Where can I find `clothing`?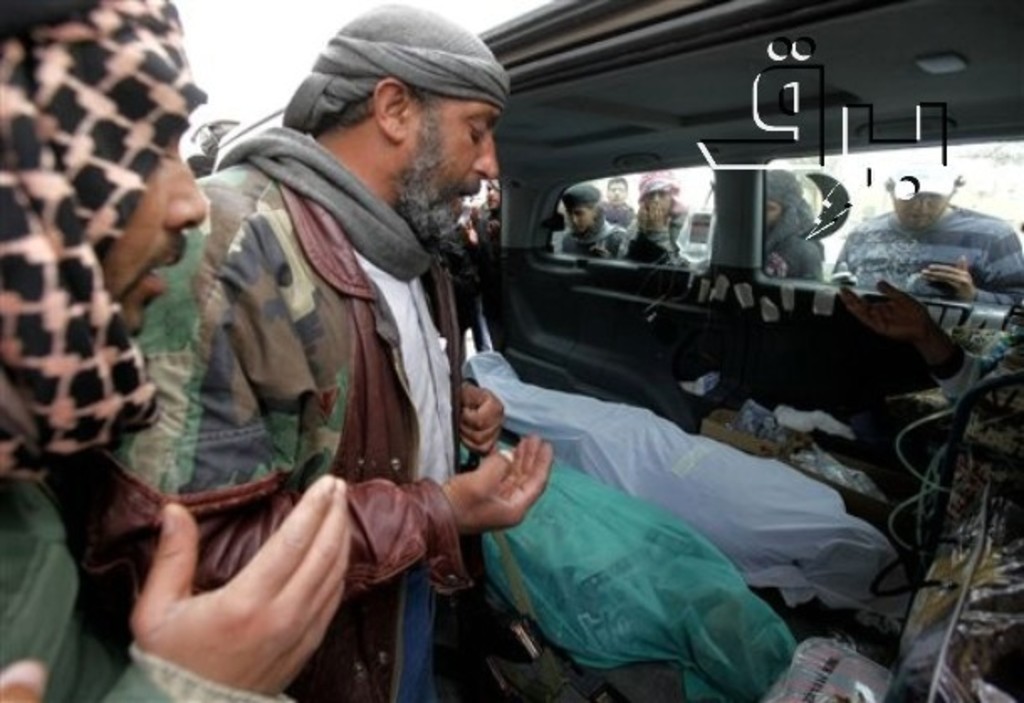
You can find it at pyautogui.locateOnScreen(556, 208, 635, 258).
